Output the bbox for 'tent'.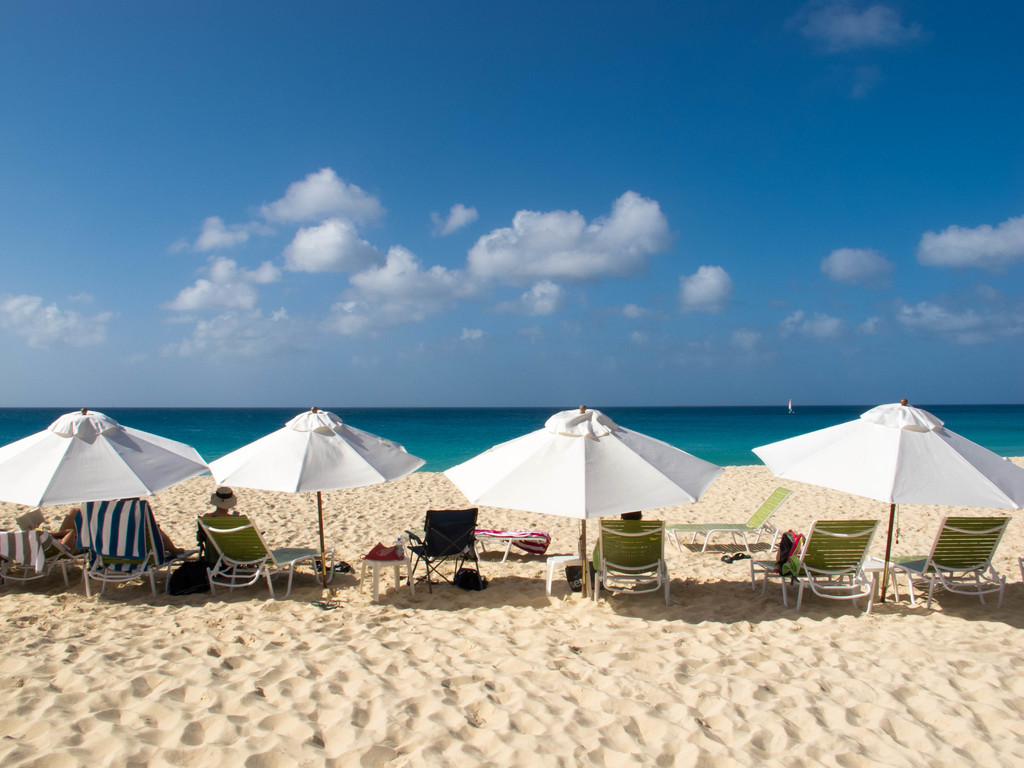
box(754, 410, 1023, 604).
